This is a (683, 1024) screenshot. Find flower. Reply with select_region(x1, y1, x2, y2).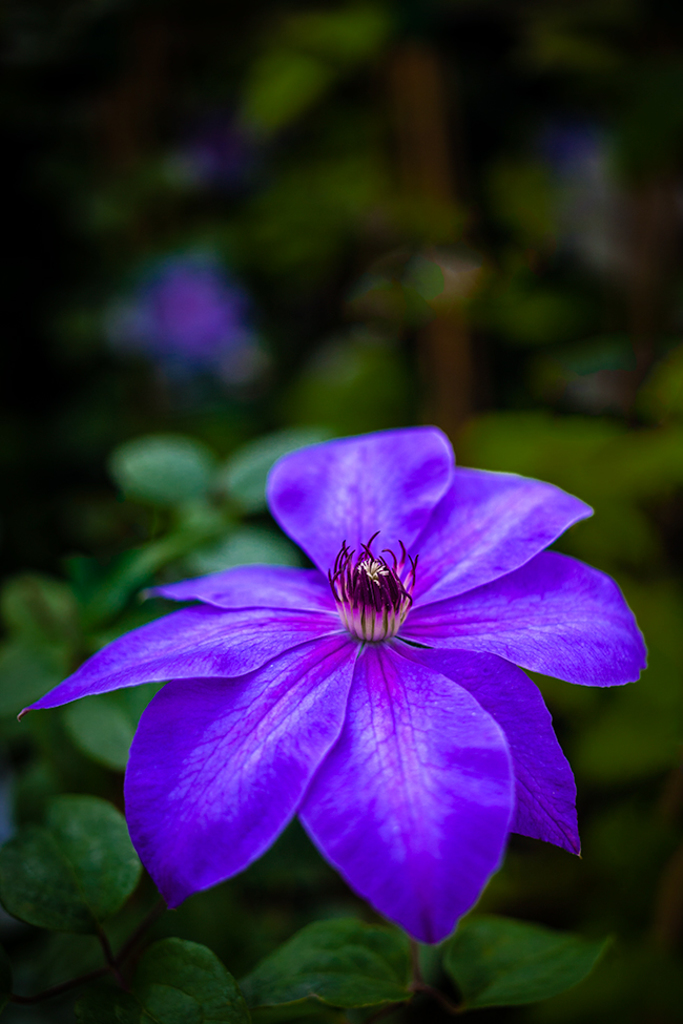
select_region(128, 267, 242, 362).
